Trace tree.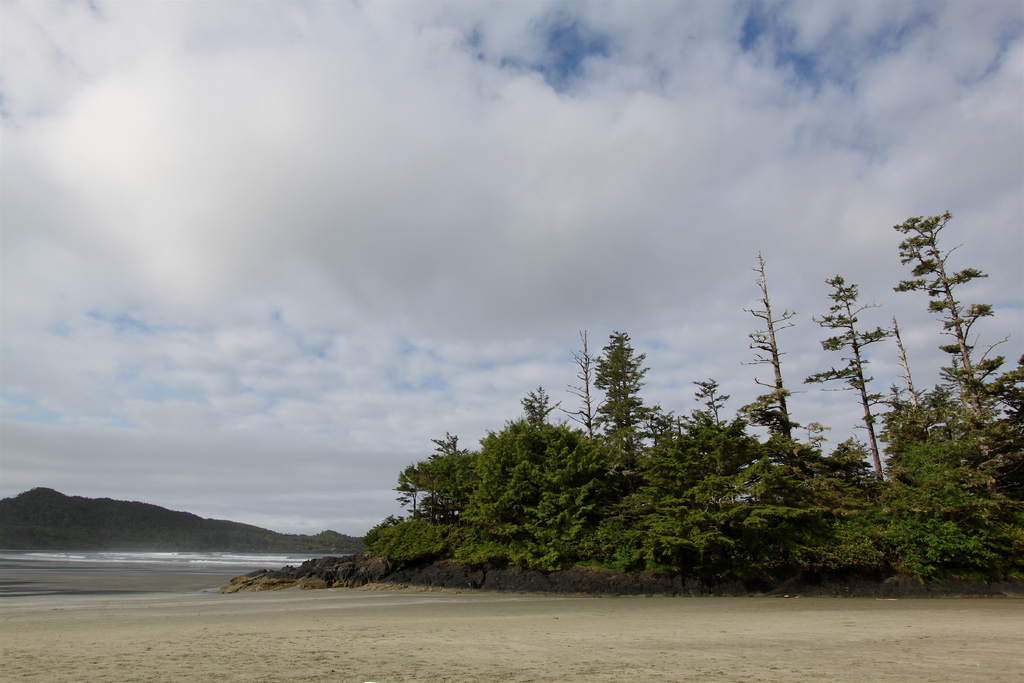
Traced to region(459, 406, 635, 579).
